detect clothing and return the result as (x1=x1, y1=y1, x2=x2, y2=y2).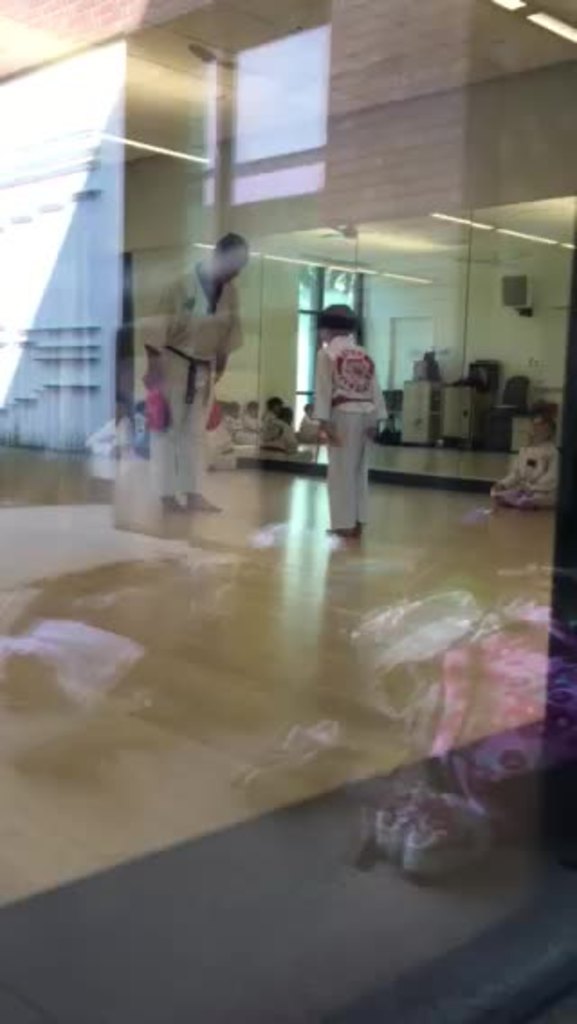
(x1=267, y1=411, x2=281, y2=434).
